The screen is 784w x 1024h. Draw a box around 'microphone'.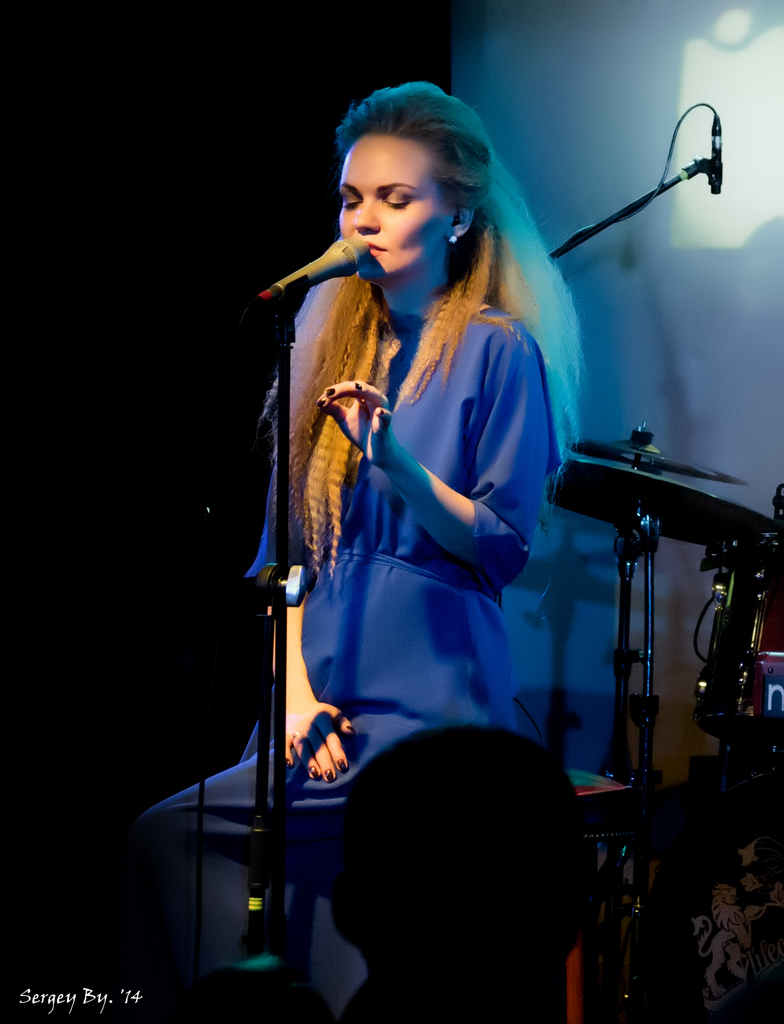
(x1=696, y1=100, x2=736, y2=205).
